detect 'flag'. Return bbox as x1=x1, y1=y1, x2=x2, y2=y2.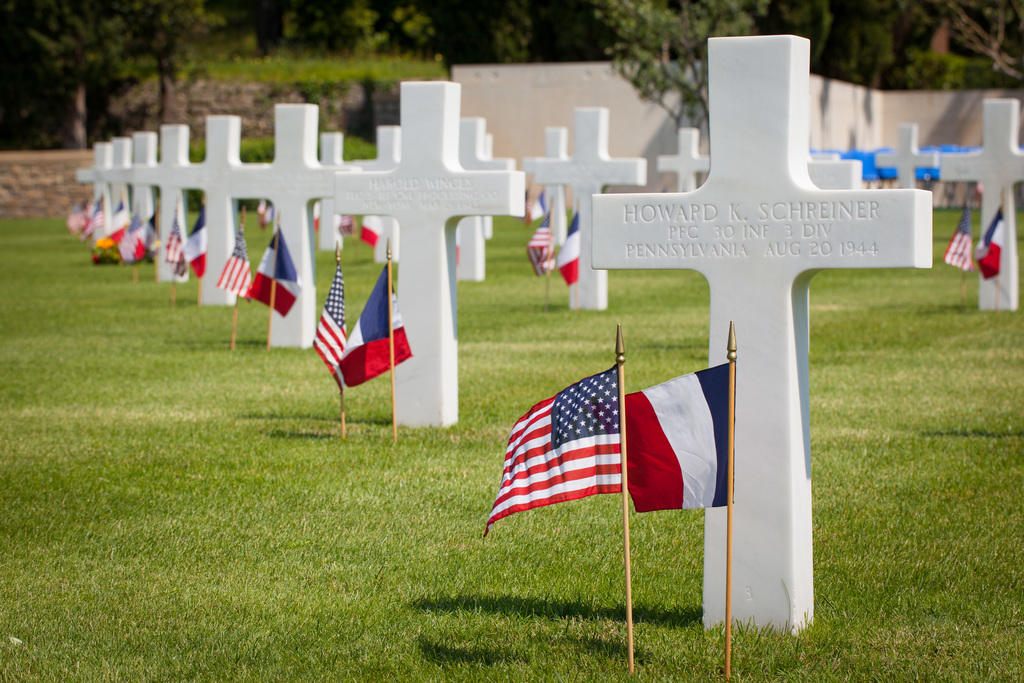
x1=312, y1=256, x2=347, y2=391.
